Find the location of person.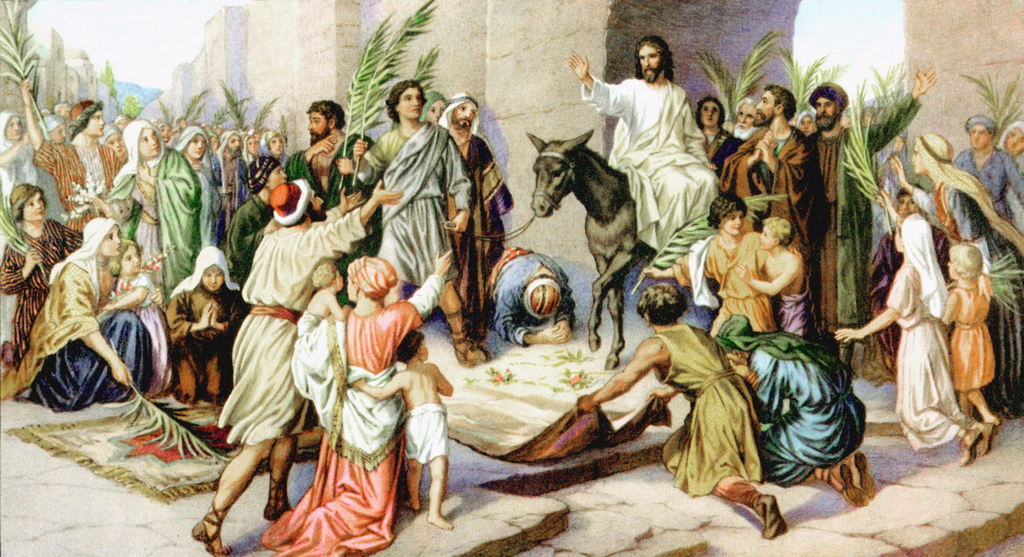
Location: crop(439, 96, 509, 308).
